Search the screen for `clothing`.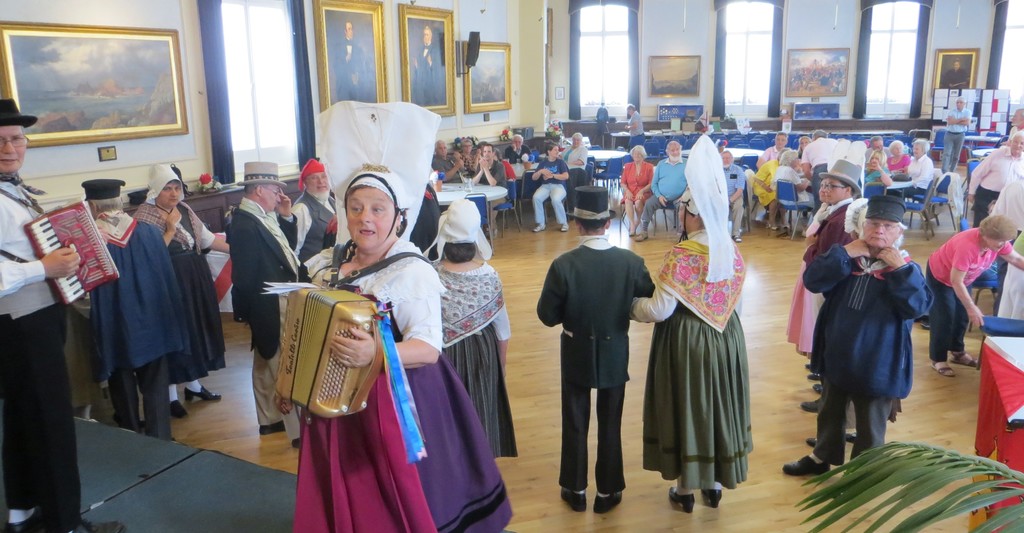
Found at 534,229,657,493.
